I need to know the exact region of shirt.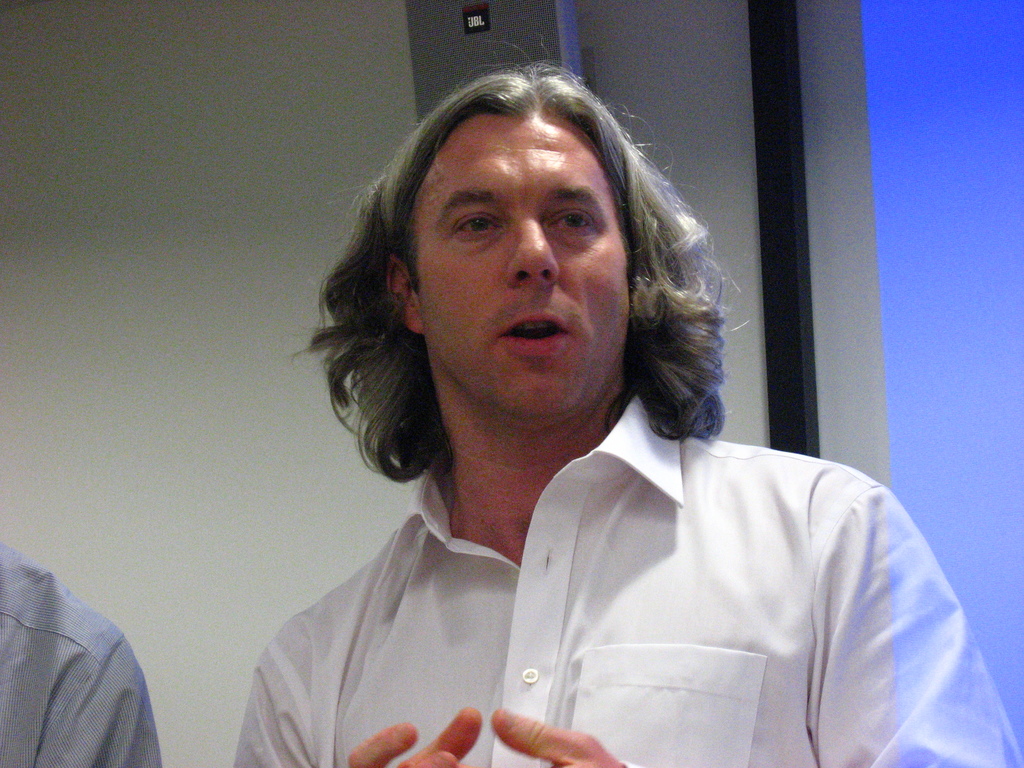
Region: <box>232,392,1022,766</box>.
